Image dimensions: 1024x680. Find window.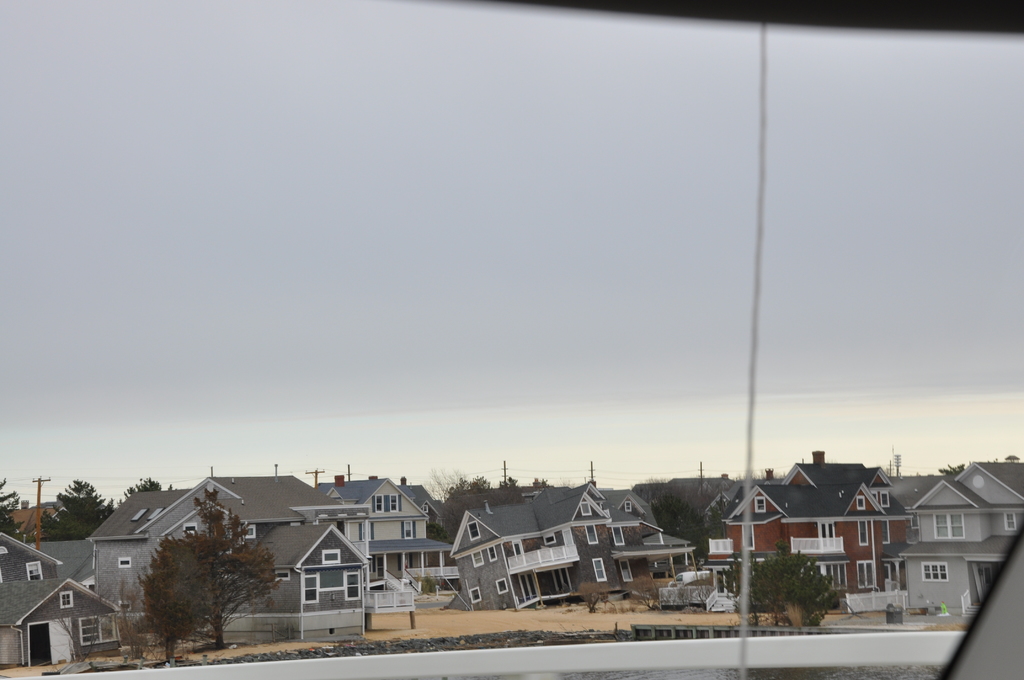
region(858, 557, 876, 588).
